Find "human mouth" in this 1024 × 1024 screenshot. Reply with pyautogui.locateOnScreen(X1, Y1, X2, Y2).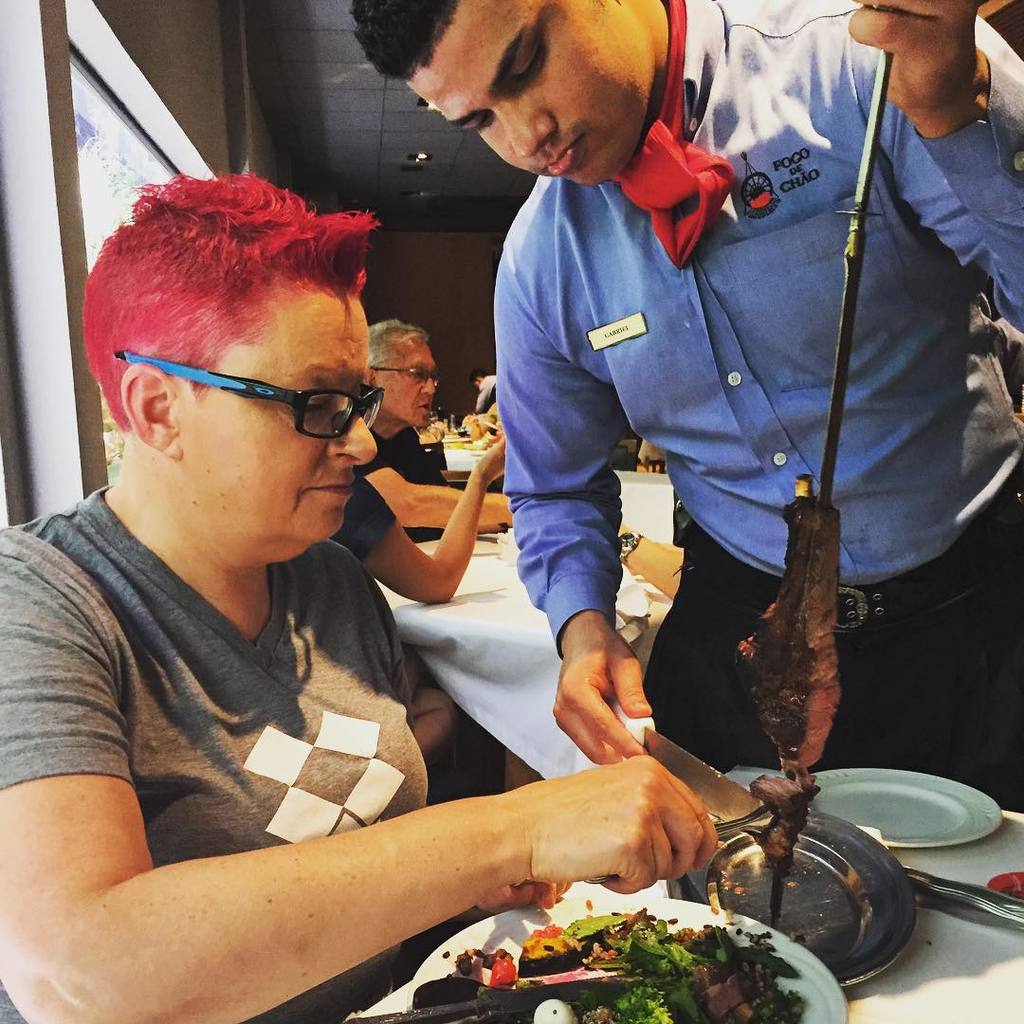
pyautogui.locateOnScreen(297, 475, 355, 505).
